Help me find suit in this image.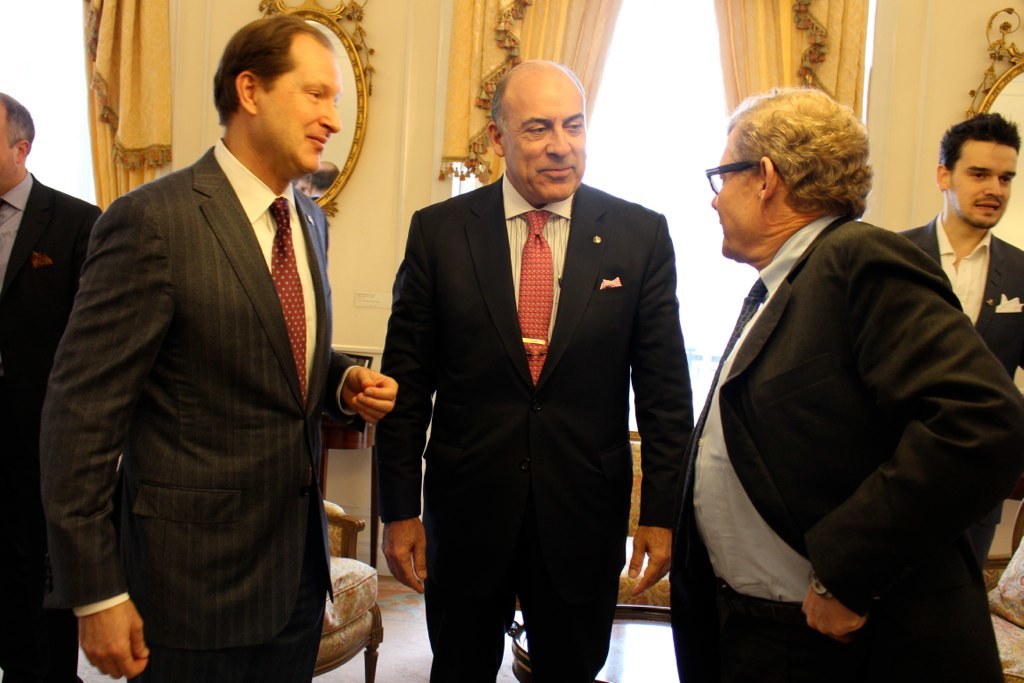
Found it: detection(670, 211, 1023, 682).
